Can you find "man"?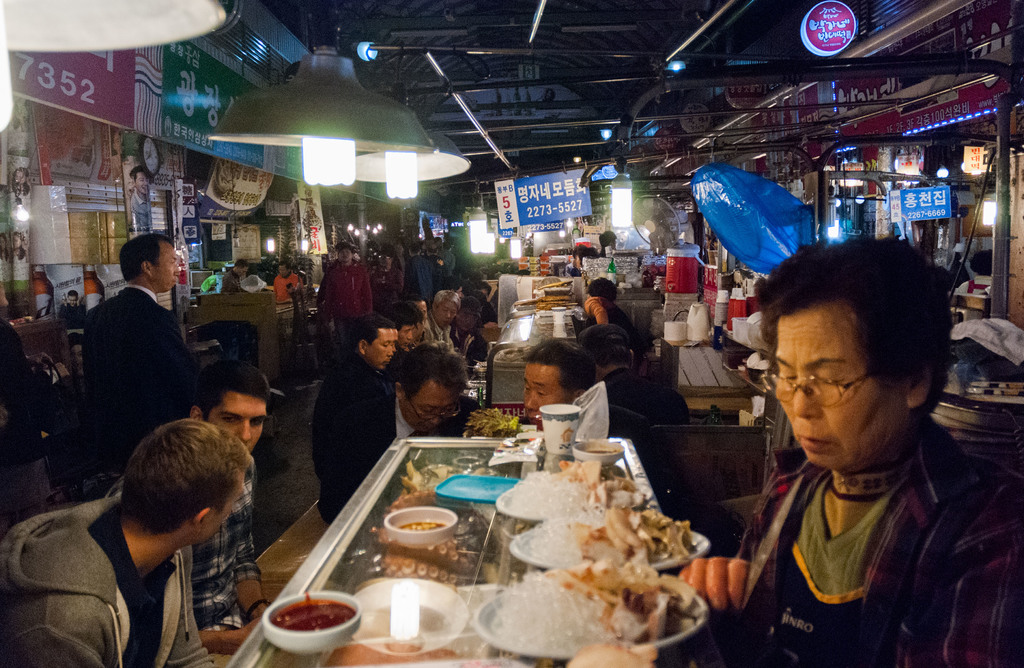
Yes, bounding box: [271, 263, 302, 306].
